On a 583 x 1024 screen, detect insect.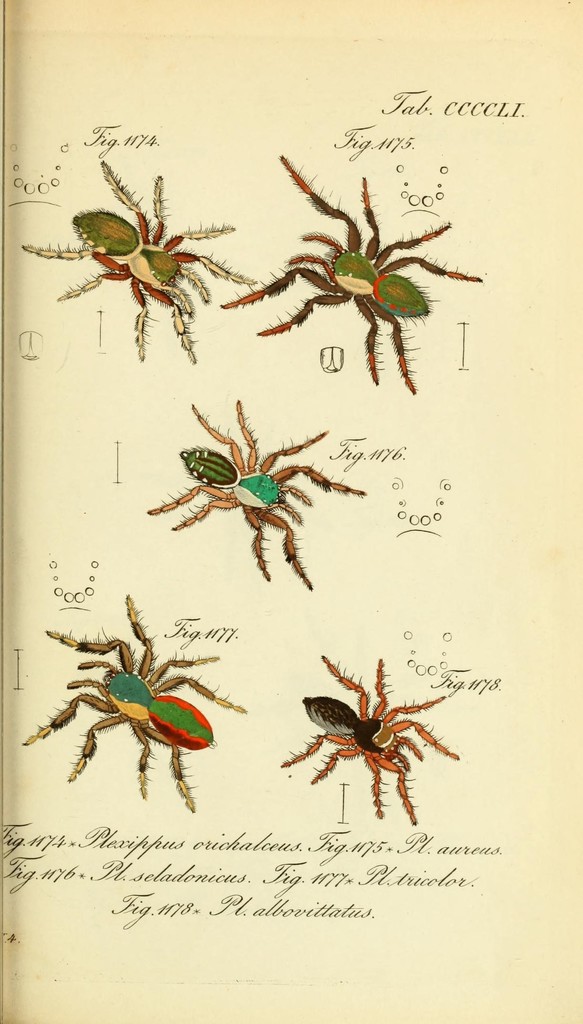
l=147, t=396, r=366, b=589.
